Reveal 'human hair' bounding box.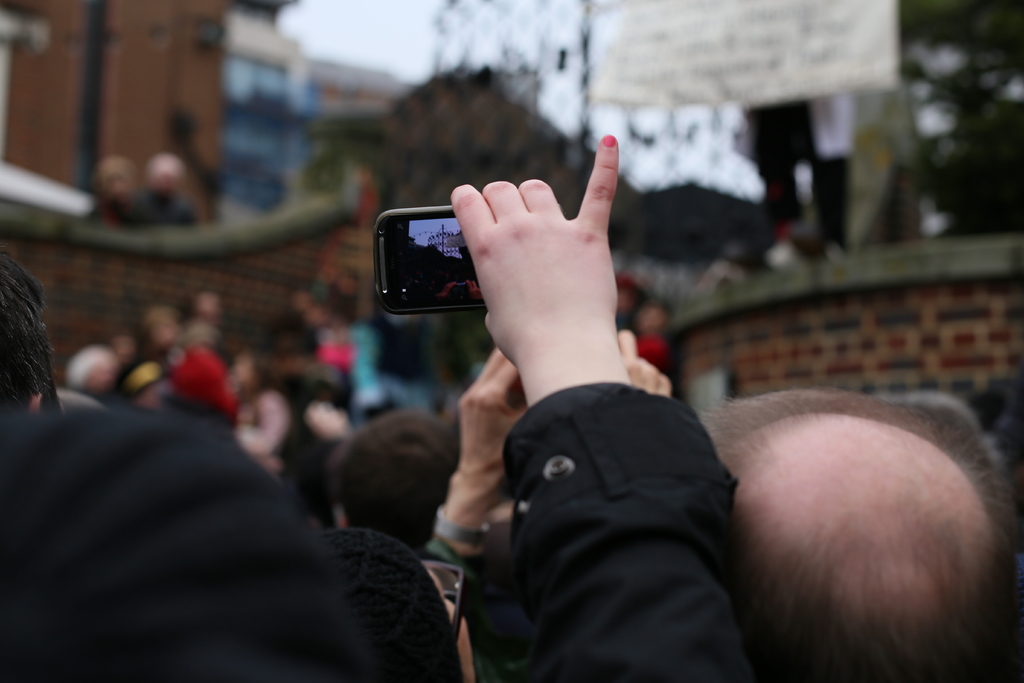
Revealed: (700,383,1023,682).
